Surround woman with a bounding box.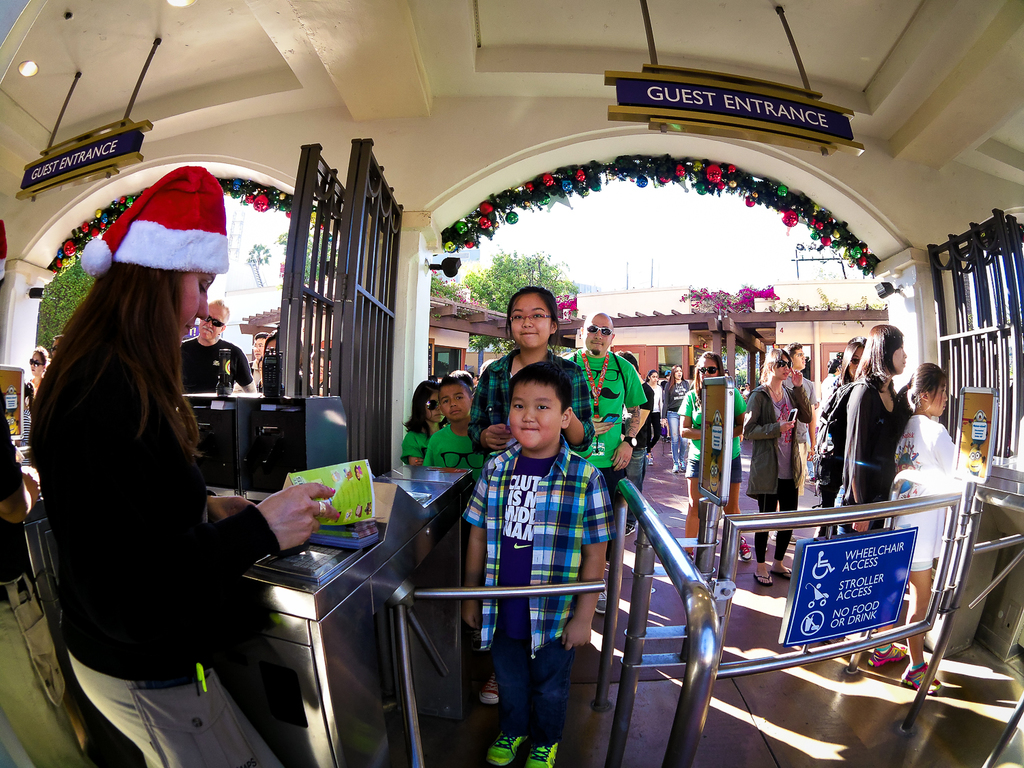
x1=743 y1=347 x2=811 y2=588.
